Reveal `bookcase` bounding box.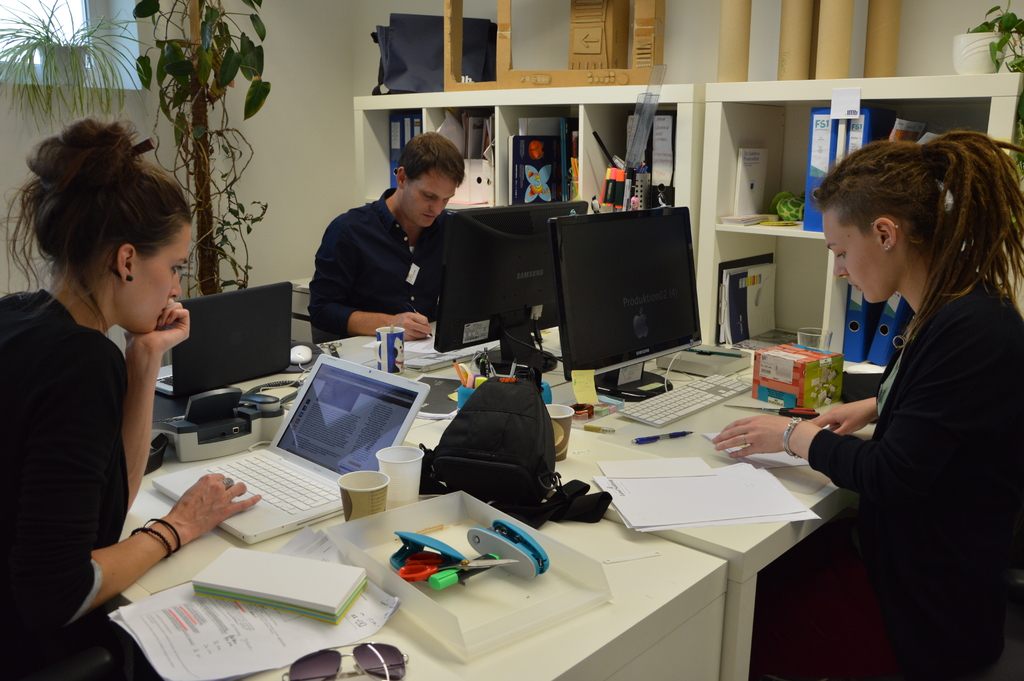
Revealed: (left=358, top=78, right=987, bottom=388).
